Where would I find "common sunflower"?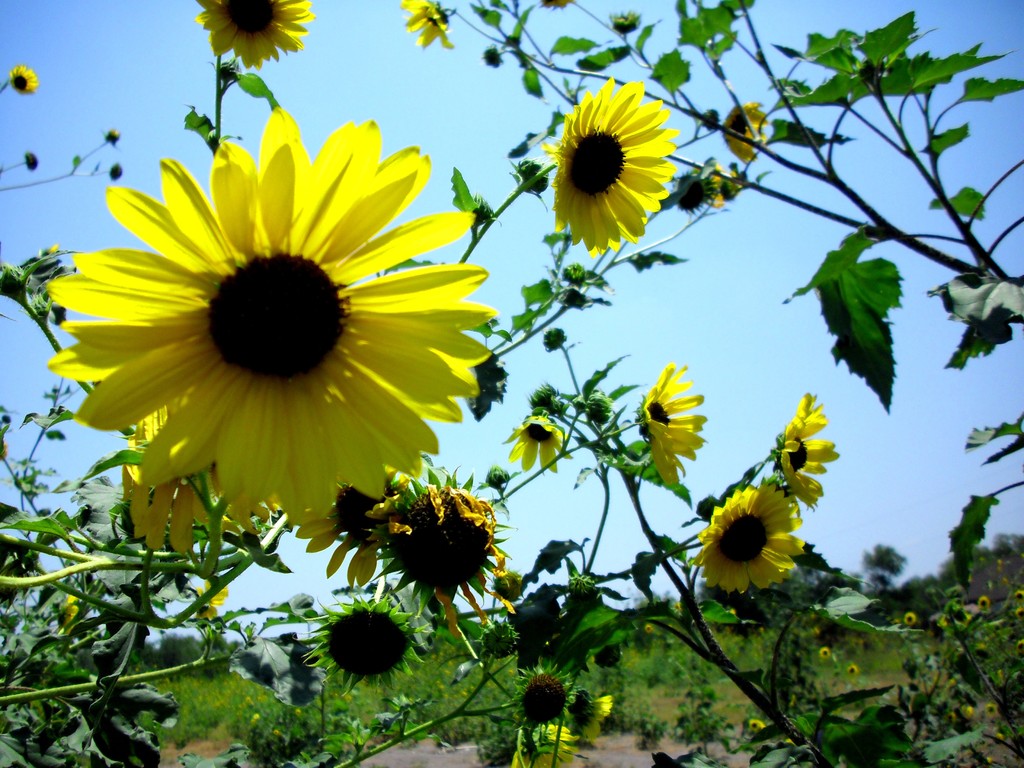
At bbox=(706, 488, 777, 600).
